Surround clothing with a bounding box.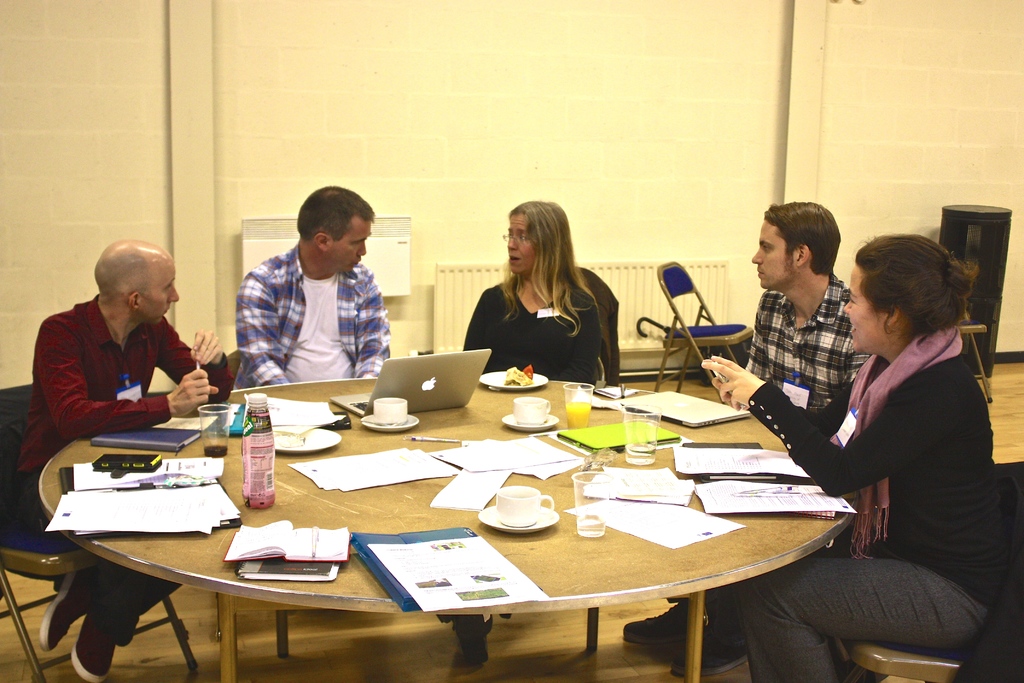
459,258,620,381.
